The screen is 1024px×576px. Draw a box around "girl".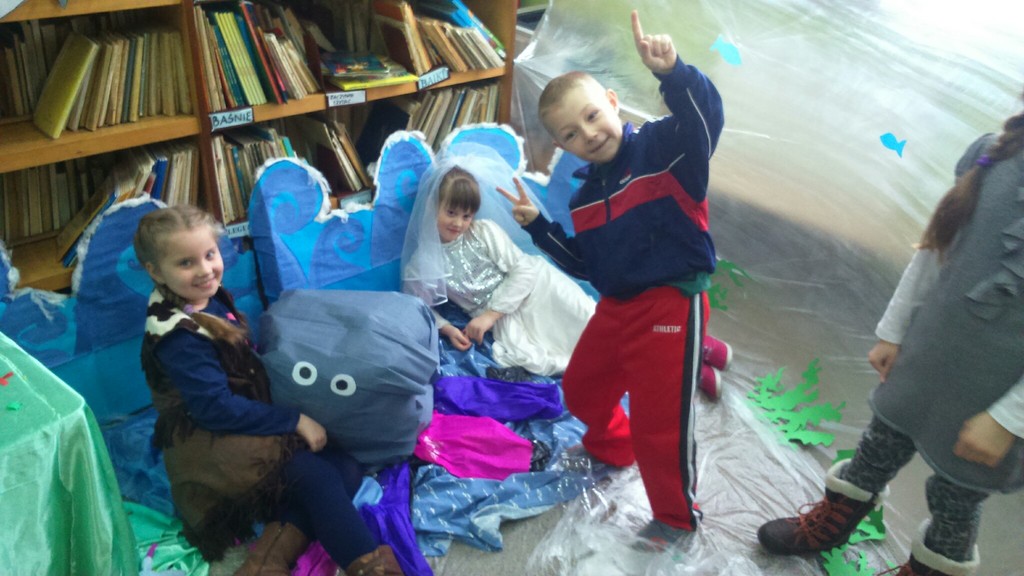
locate(392, 142, 730, 403).
